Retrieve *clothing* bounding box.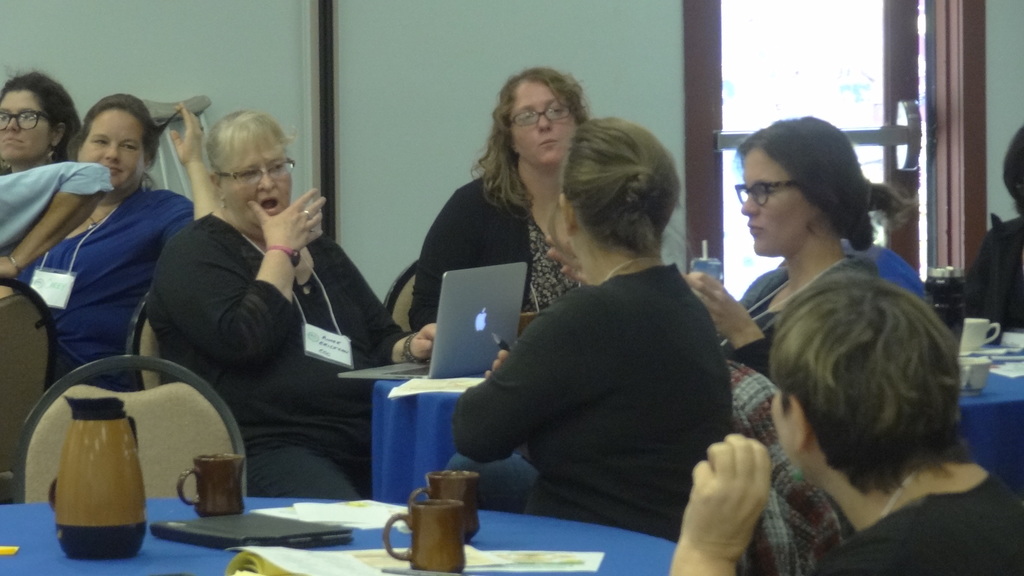
Bounding box: box(30, 173, 204, 371).
